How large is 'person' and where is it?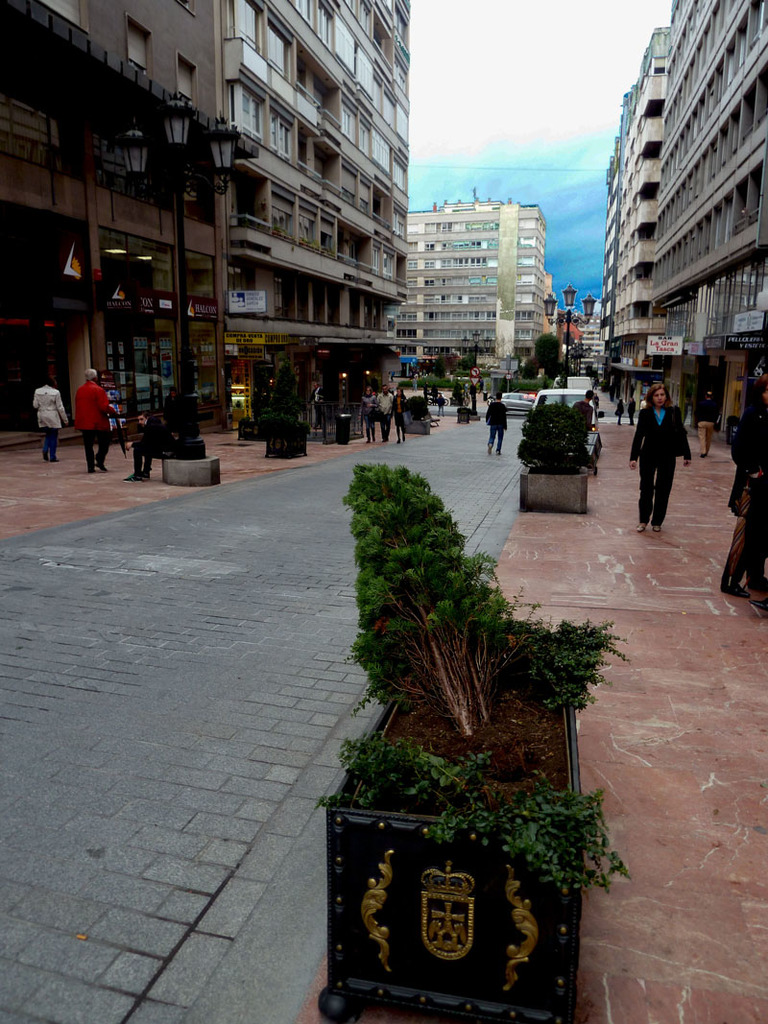
Bounding box: (x1=626, y1=396, x2=635, y2=424).
